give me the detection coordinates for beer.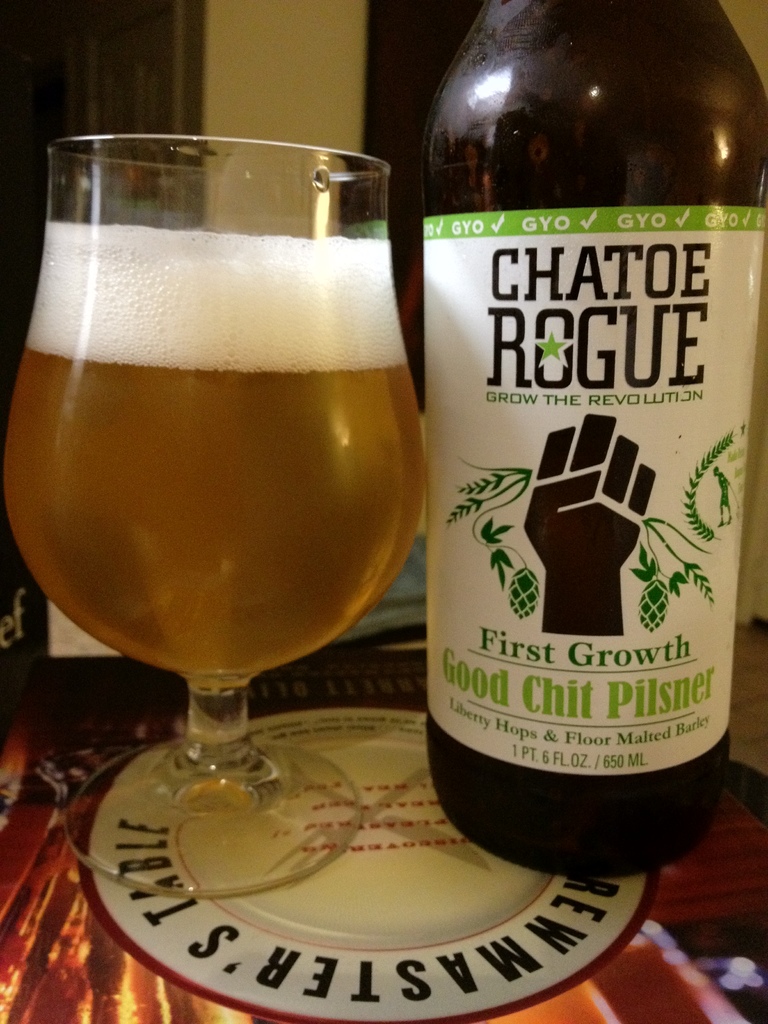
7/236/422/675.
